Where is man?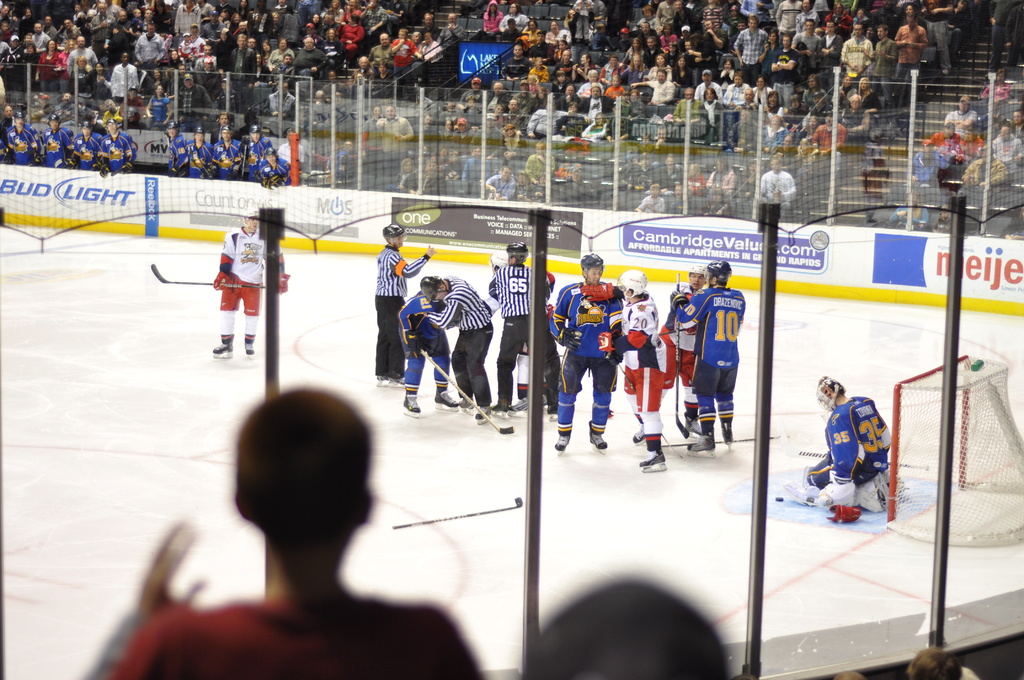
box(604, 102, 632, 156).
